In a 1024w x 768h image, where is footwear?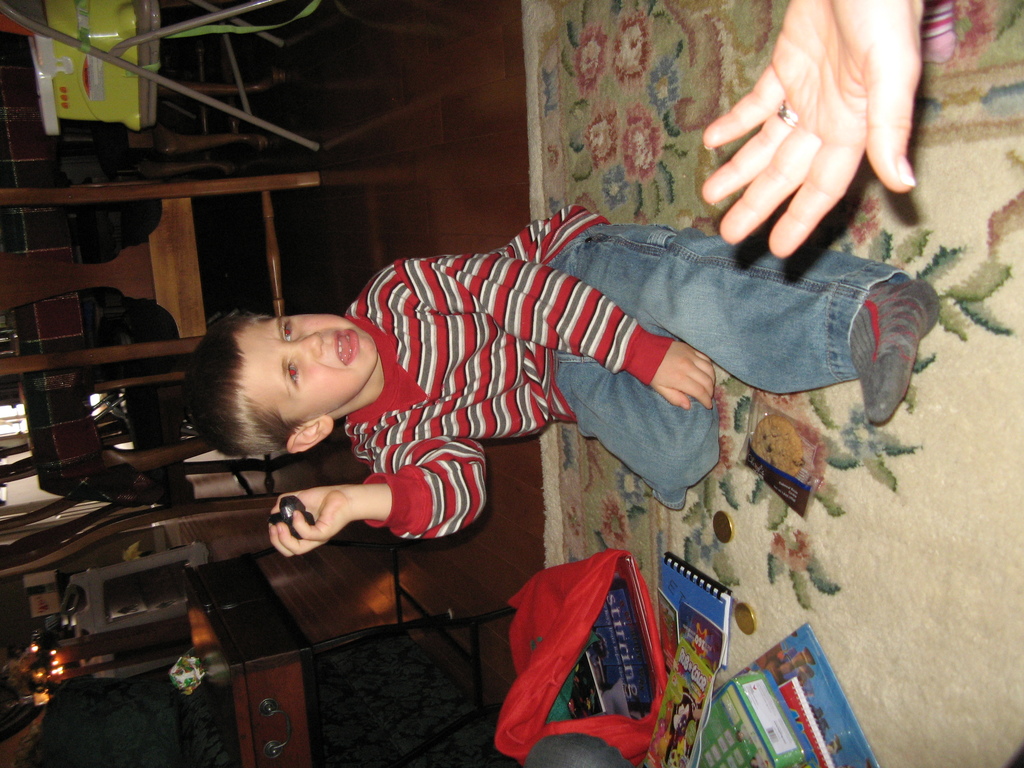
region(833, 266, 941, 447).
